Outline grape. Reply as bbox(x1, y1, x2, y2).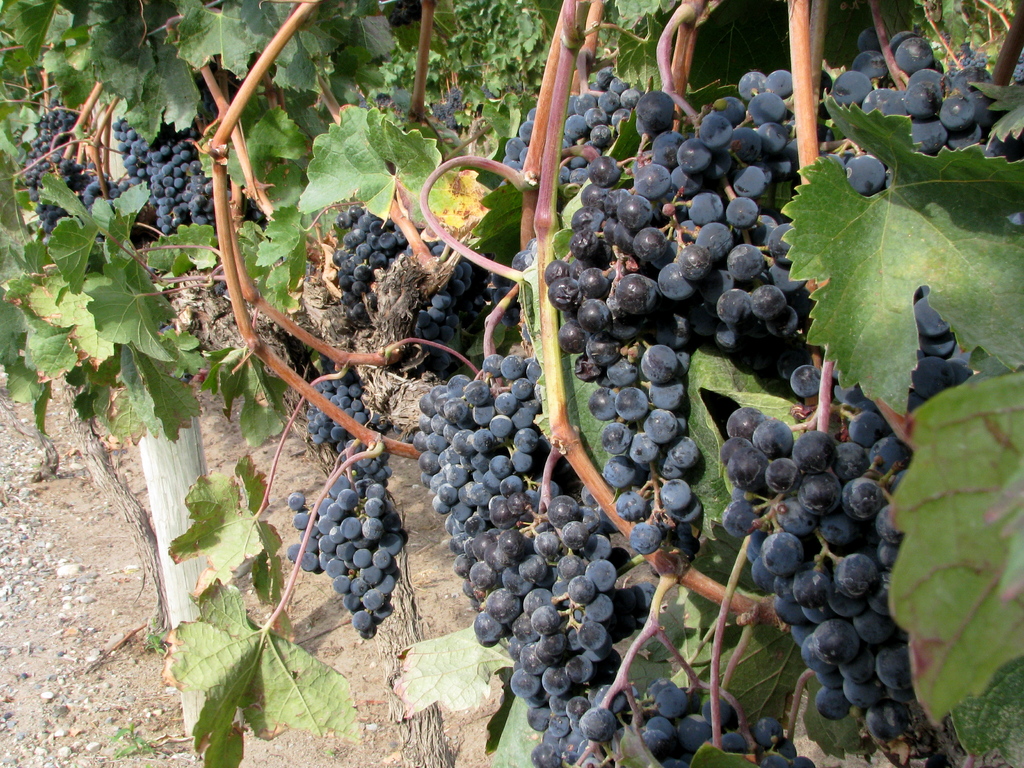
bbox(522, 147, 527, 163).
